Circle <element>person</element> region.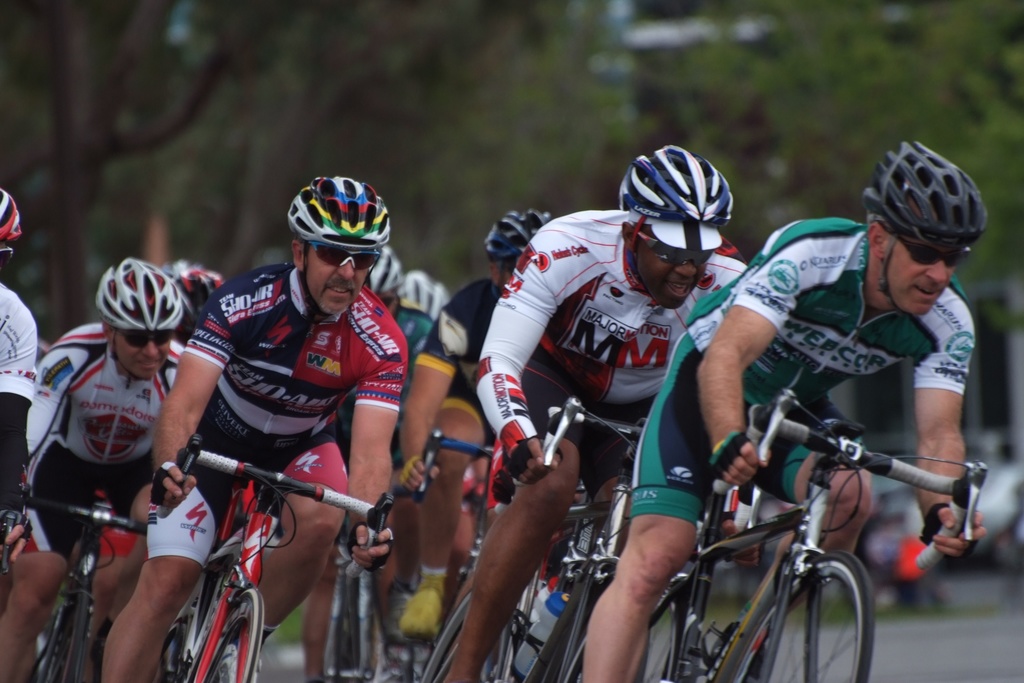
Region: left=103, top=174, right=406, bottom=682.
